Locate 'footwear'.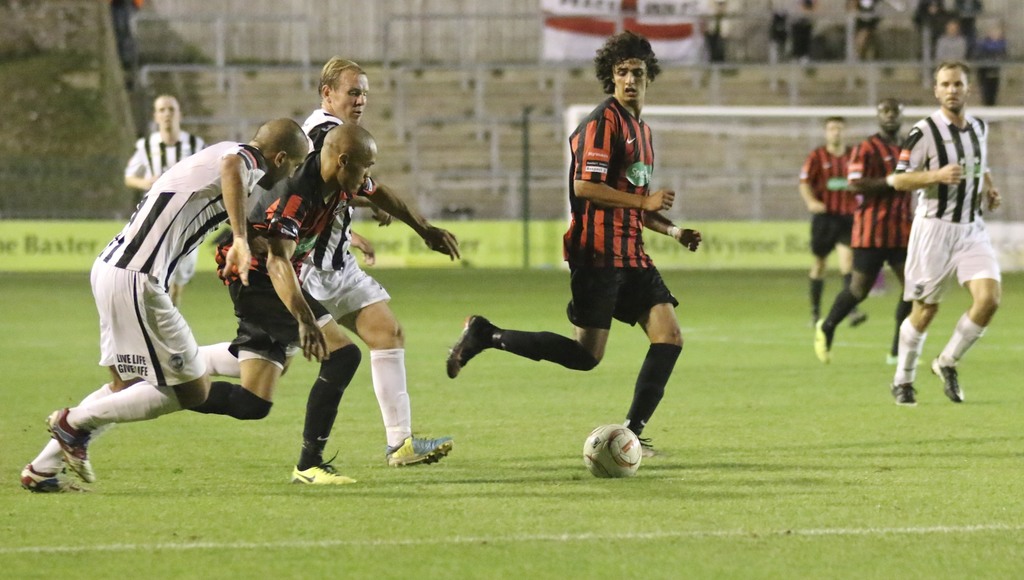
Bounding box: [x1=814, y1=316, x2=833, y2=365].
